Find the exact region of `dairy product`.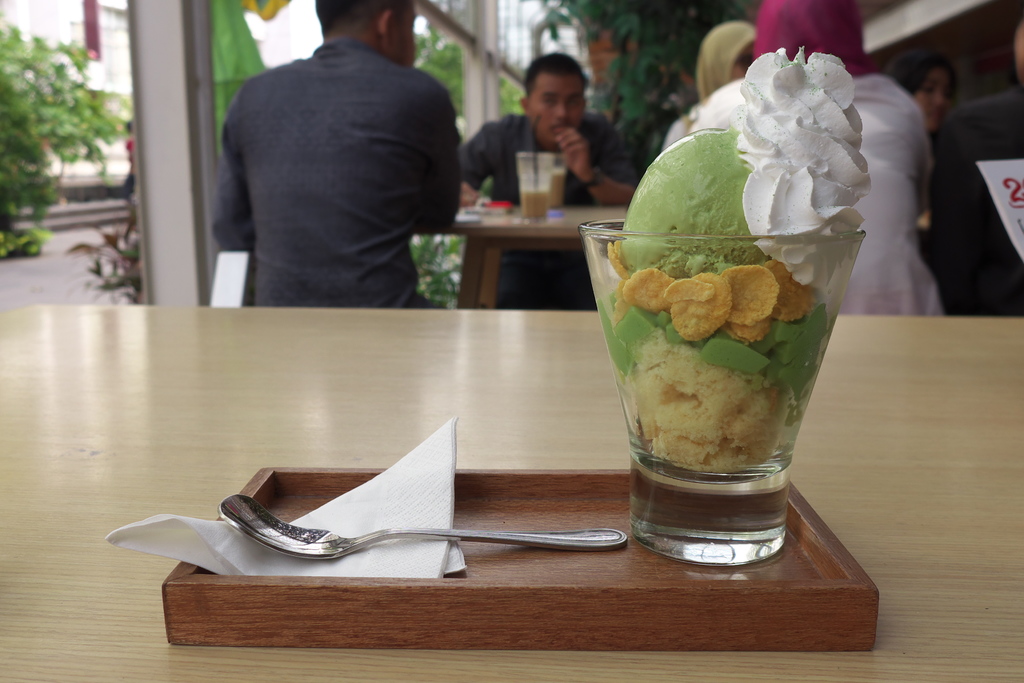
Exact region: [627, 129, 791, 294].
